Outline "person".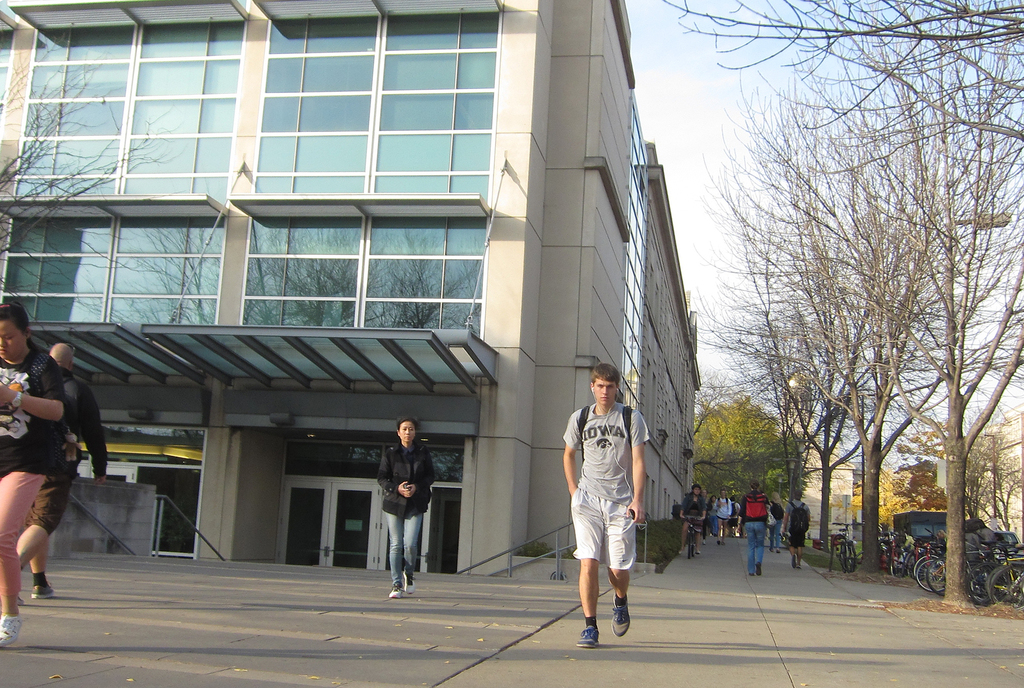
Outline: region(374, 413, 437, 596).
